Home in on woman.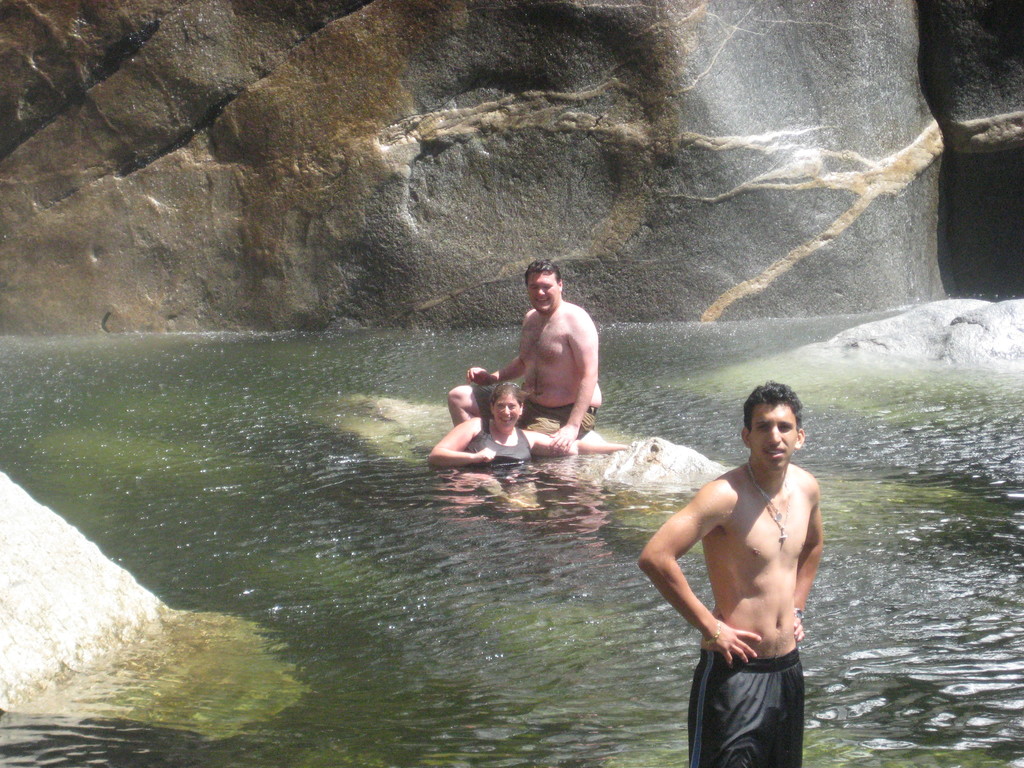
Homed in at 424, 377, 634, 496.
